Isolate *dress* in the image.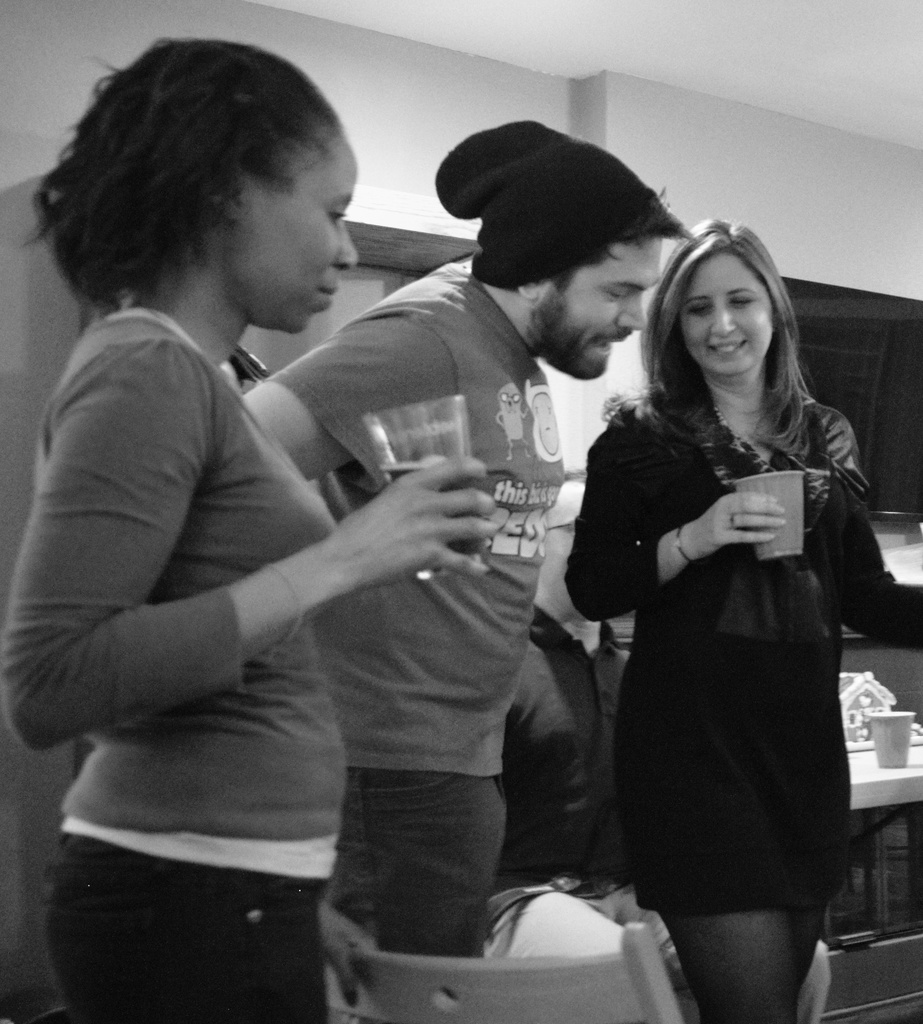
Isolated region: crop(570, 402, 897, 915).
